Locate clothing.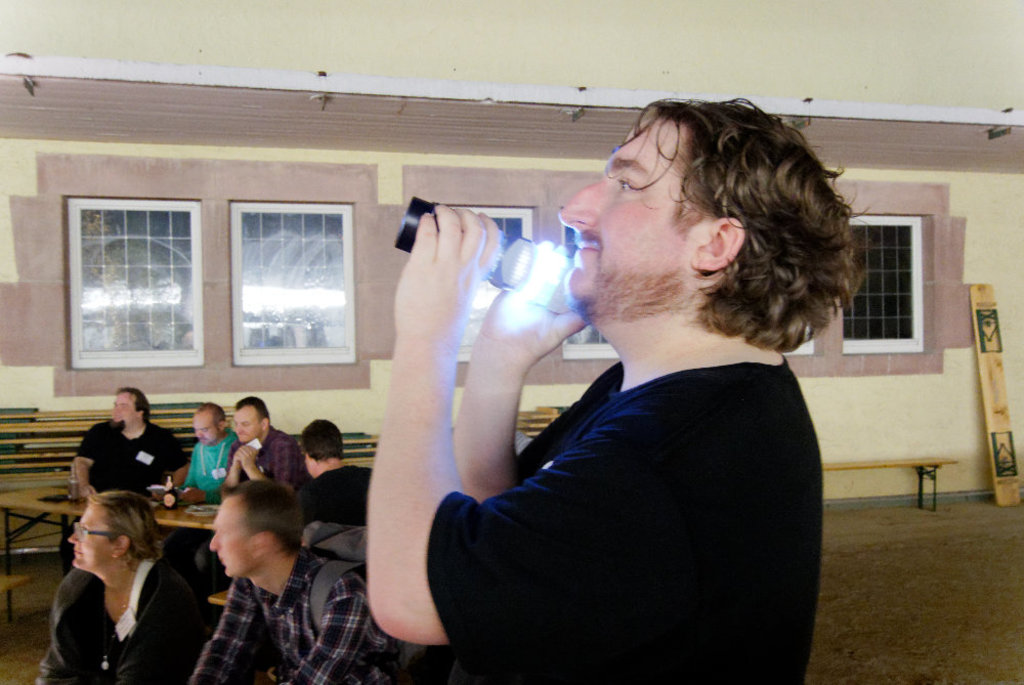
Bounding box: select_region(186, 544, 395, 683).
